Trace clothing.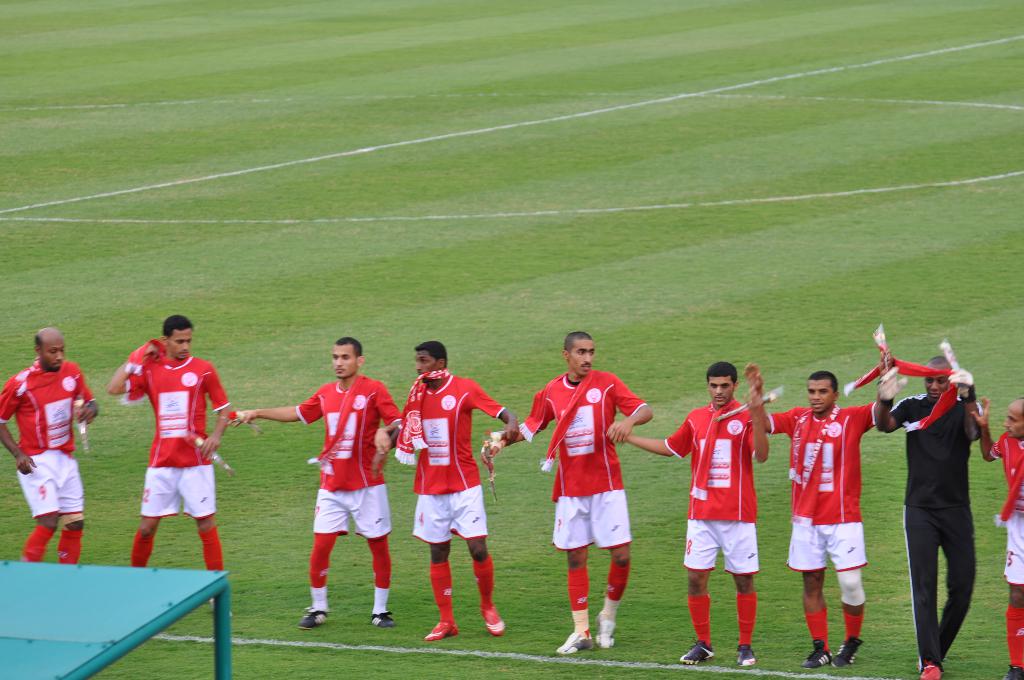
Traced to 131/531/152/565.
